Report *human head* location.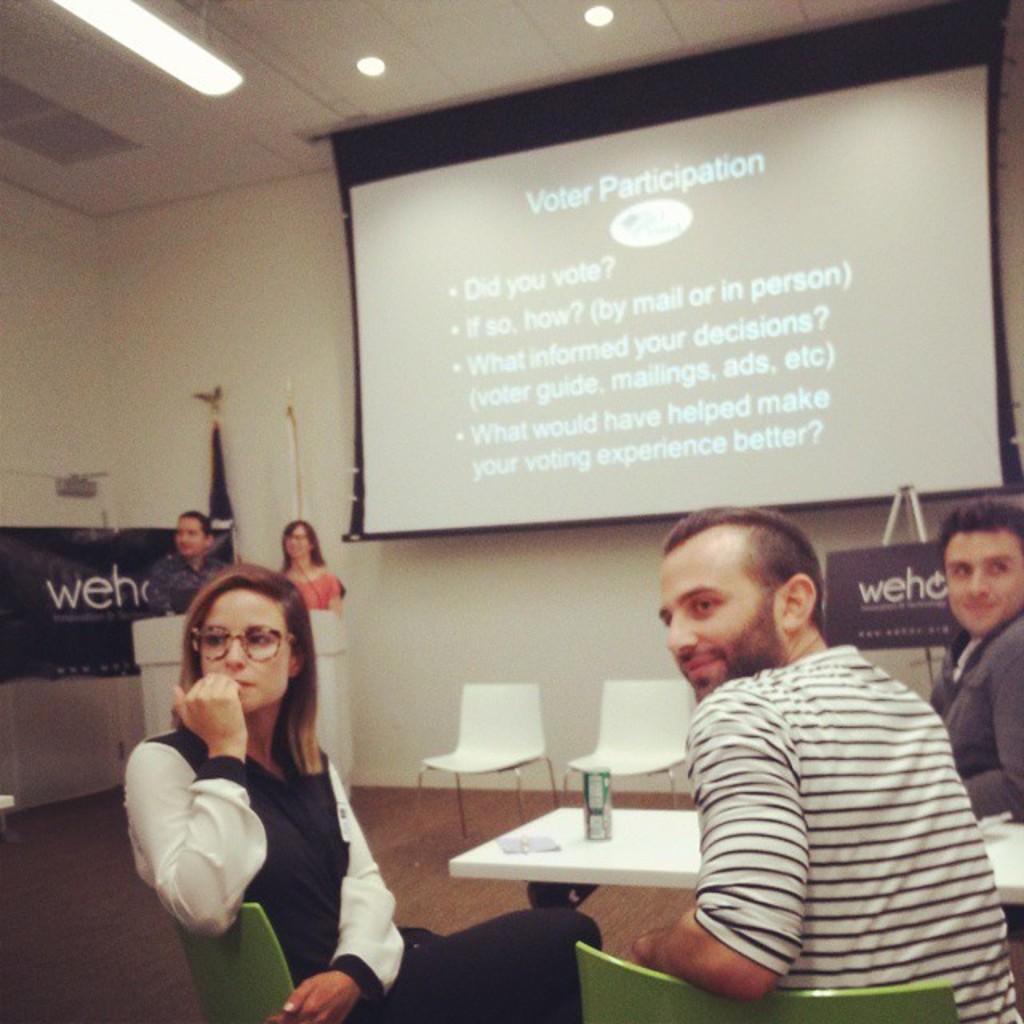
Report: [left=174, top=512, right=218, bottom=555].
